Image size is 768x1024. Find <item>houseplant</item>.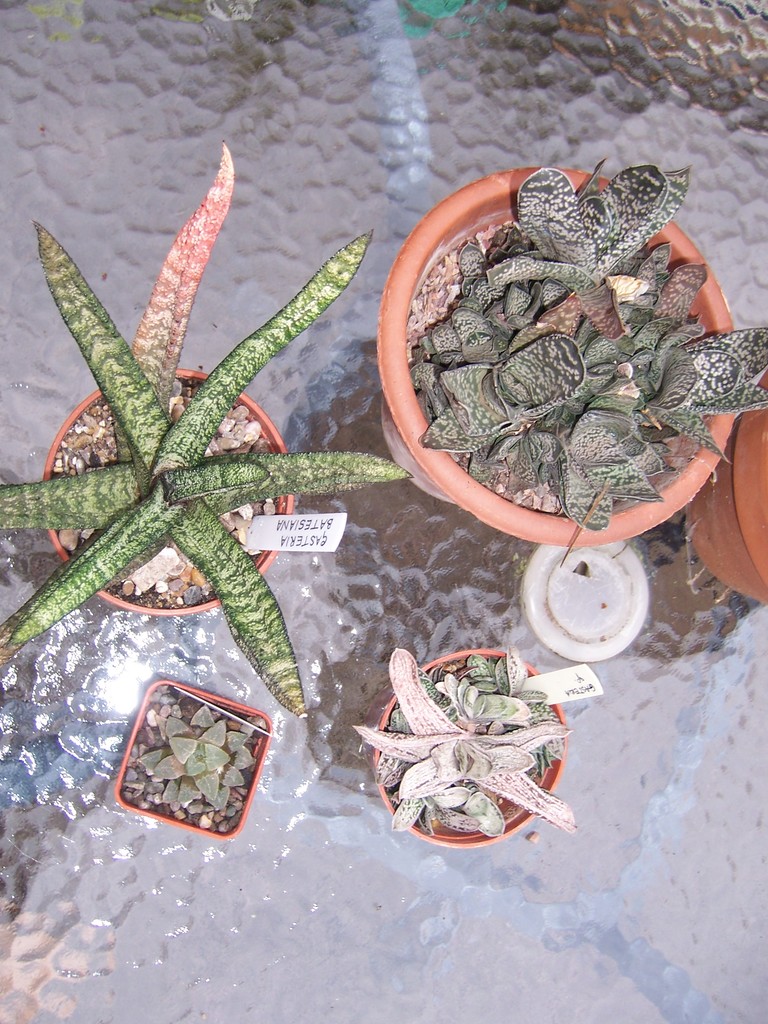
(341, 640, 579, 850).
